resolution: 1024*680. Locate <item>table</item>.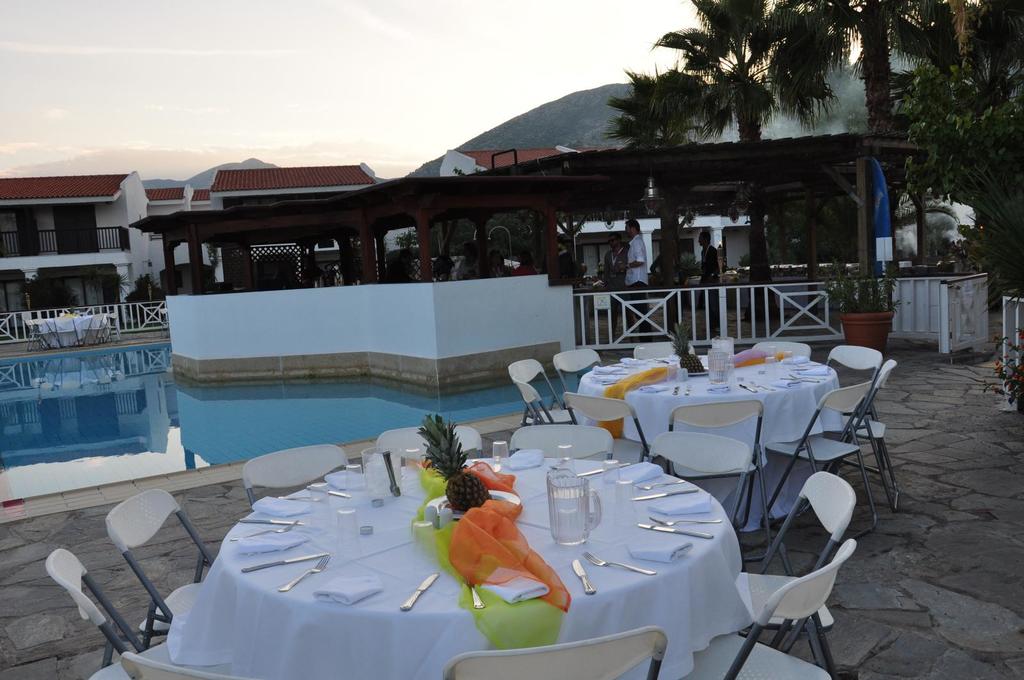
[152, 446, 744, 679].
